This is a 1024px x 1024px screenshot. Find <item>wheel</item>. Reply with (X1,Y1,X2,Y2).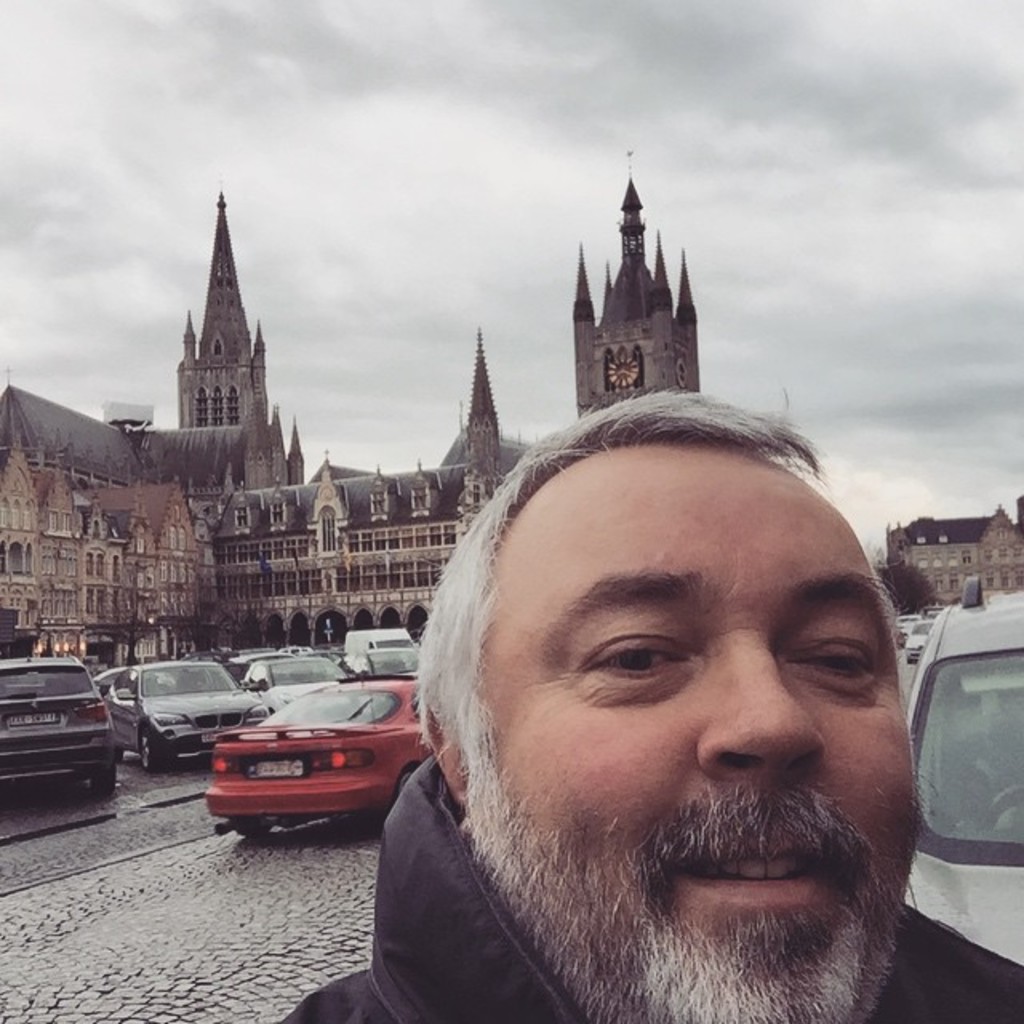
(133,726,182,773).
